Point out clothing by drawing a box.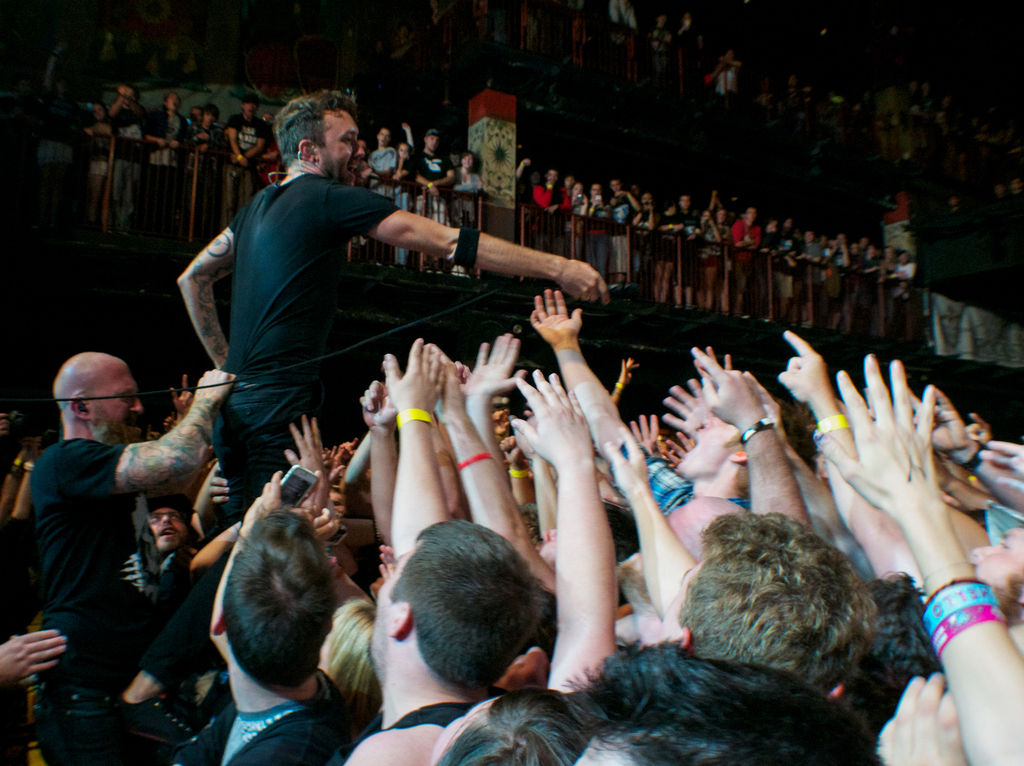
bbox=[527, 175, 570, 263].
